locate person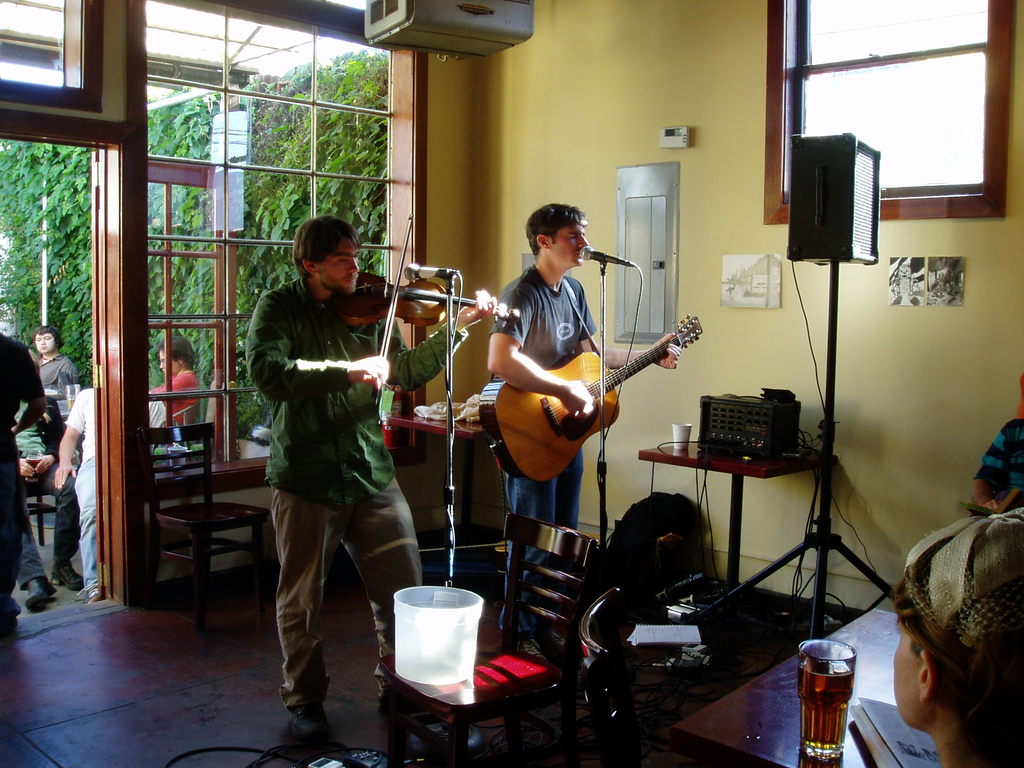
(145,324,201,426)
